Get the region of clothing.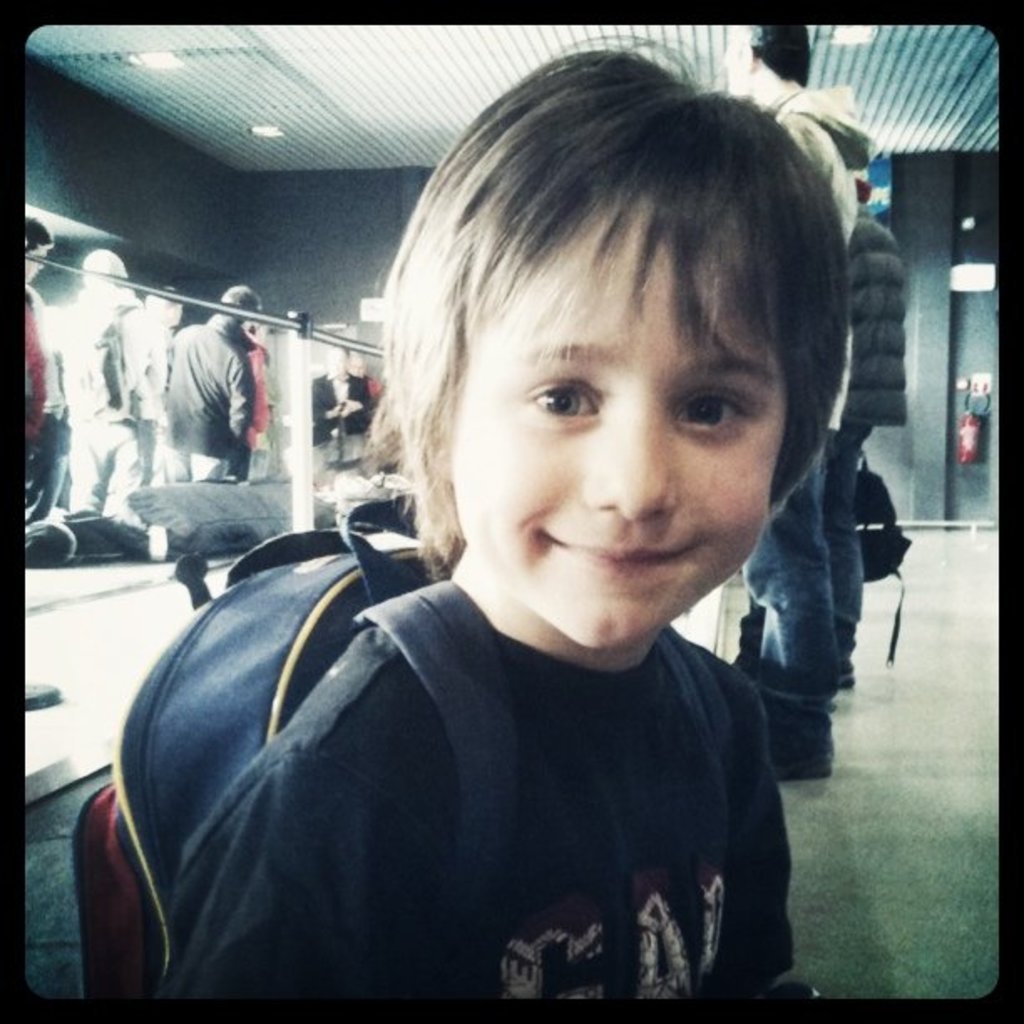
{"x1": 159, "y1": 577, "x2": 801, "y2": 1022}.
